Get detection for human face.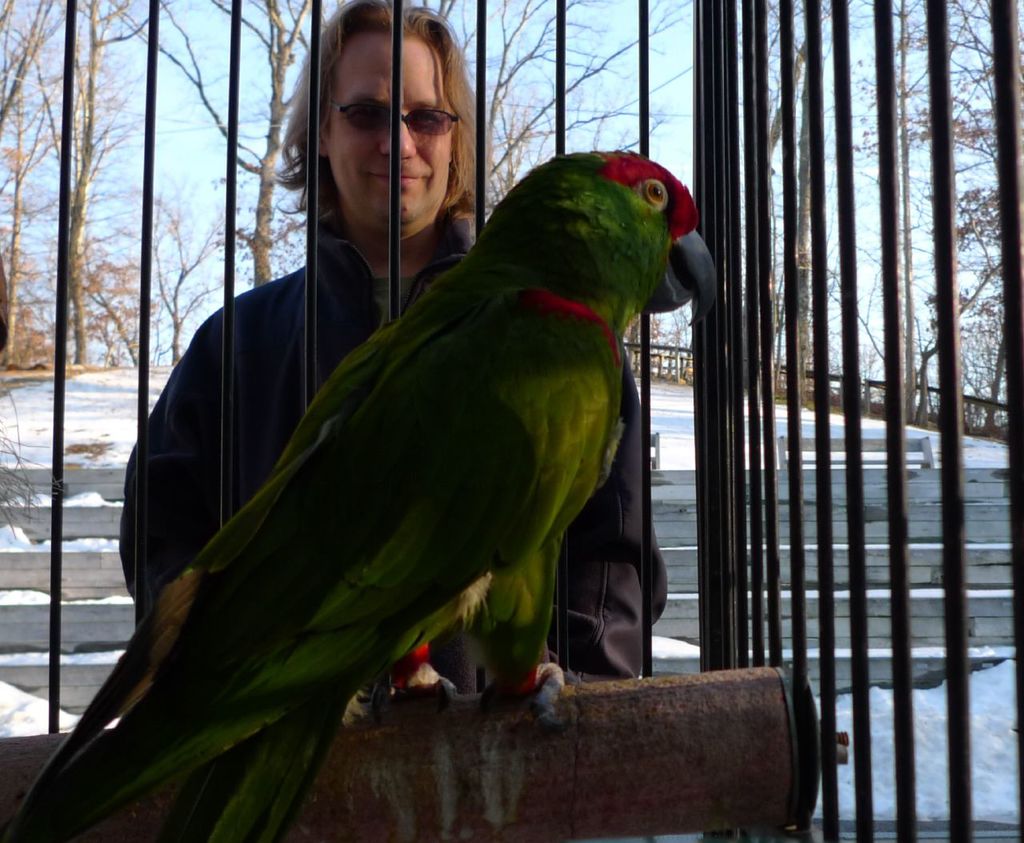
Detection: (left=326, top=34, right=453, bottom=225).
